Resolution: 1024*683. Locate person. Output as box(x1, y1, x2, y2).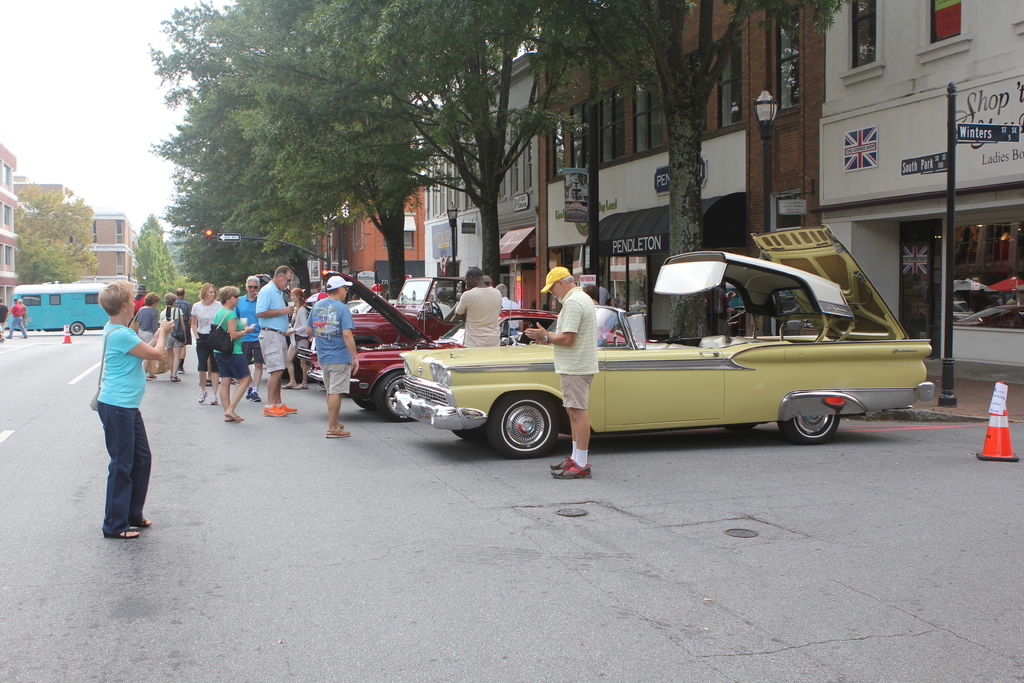
box(81, 278, 159, 555).
